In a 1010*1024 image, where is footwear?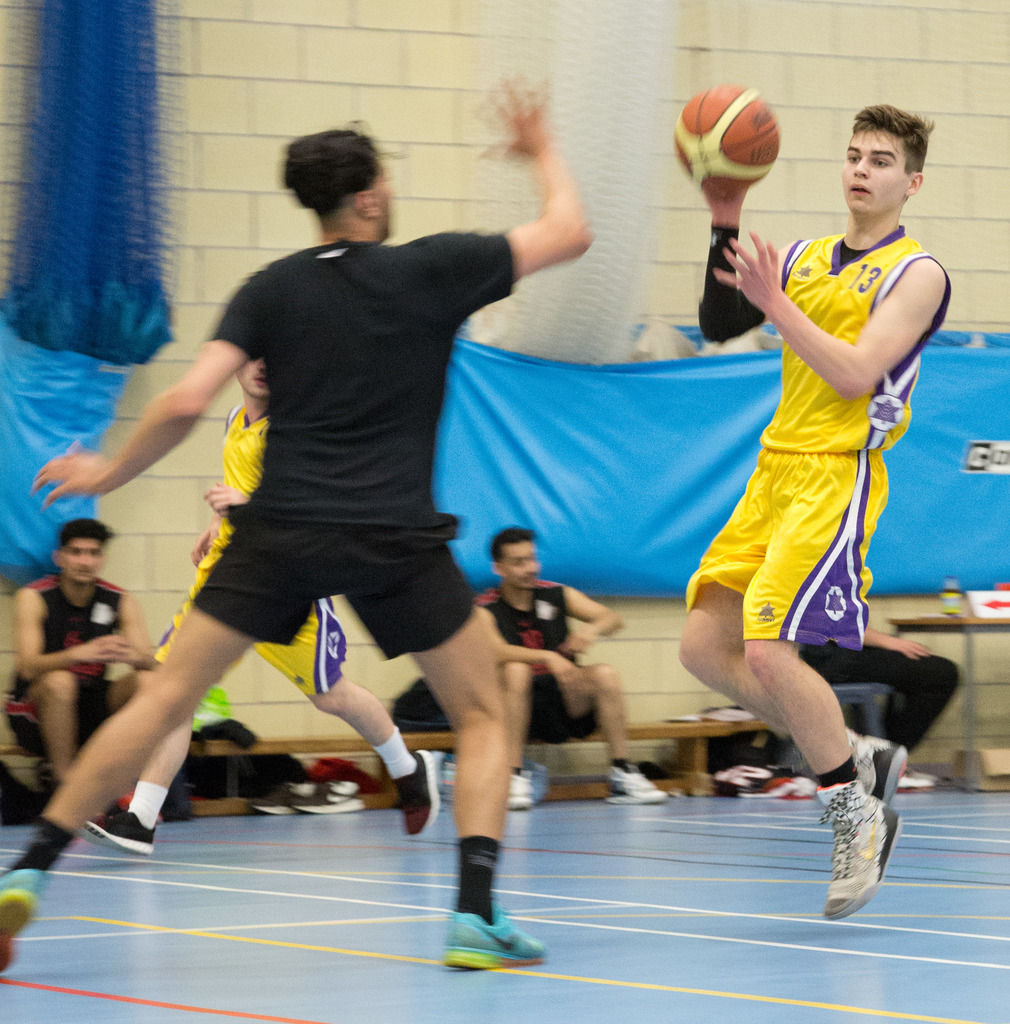
box(387, 742, 445, 840).
